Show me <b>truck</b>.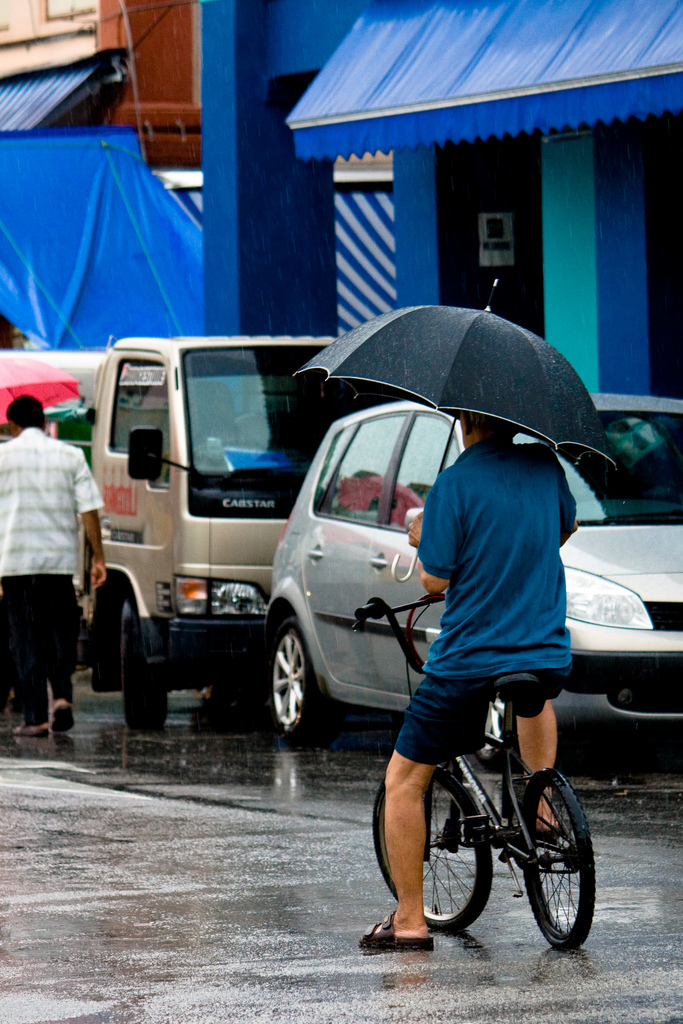
<b>truck</b> is here: 72 335 421 736.
